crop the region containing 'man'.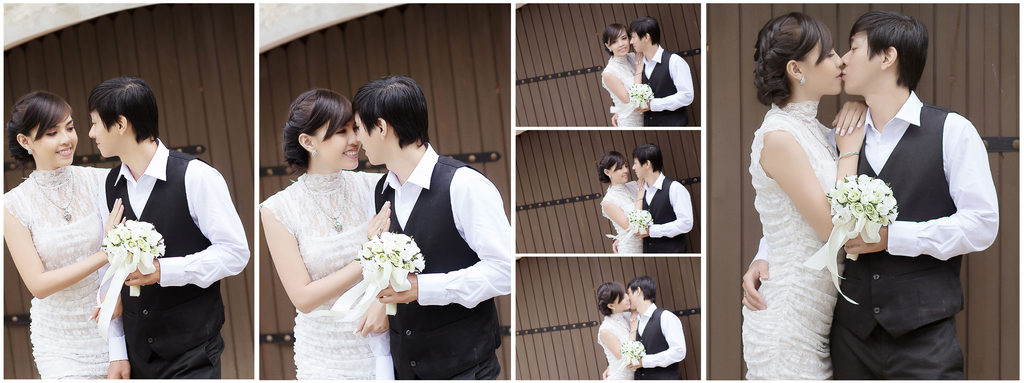
Crop region: 77, 81, 227, 376.
